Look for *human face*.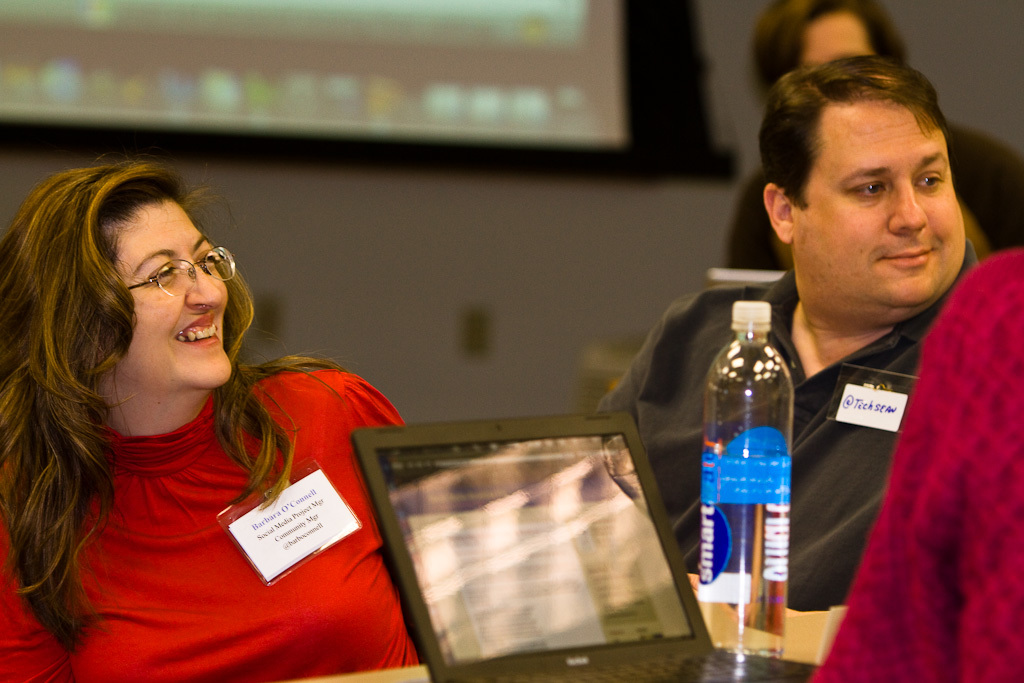
Found: detection(796, 102, 969, 320).
